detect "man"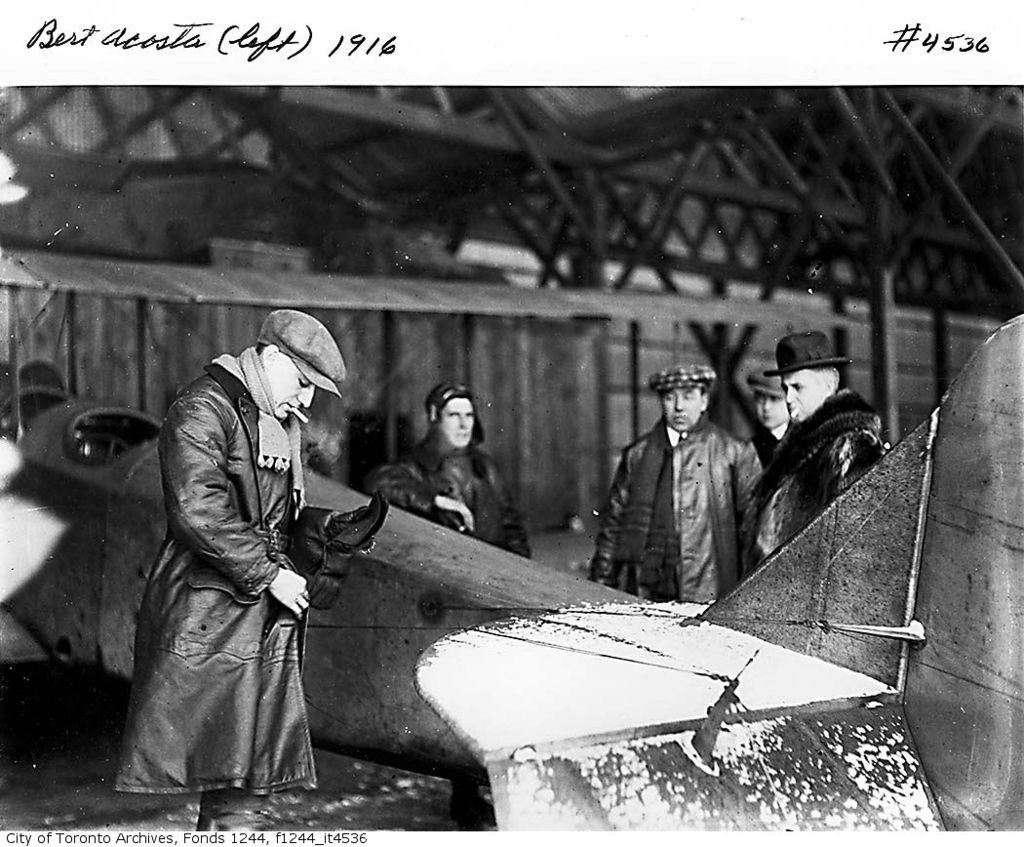
<bbox>364, 383, 530, 829</bbox>
